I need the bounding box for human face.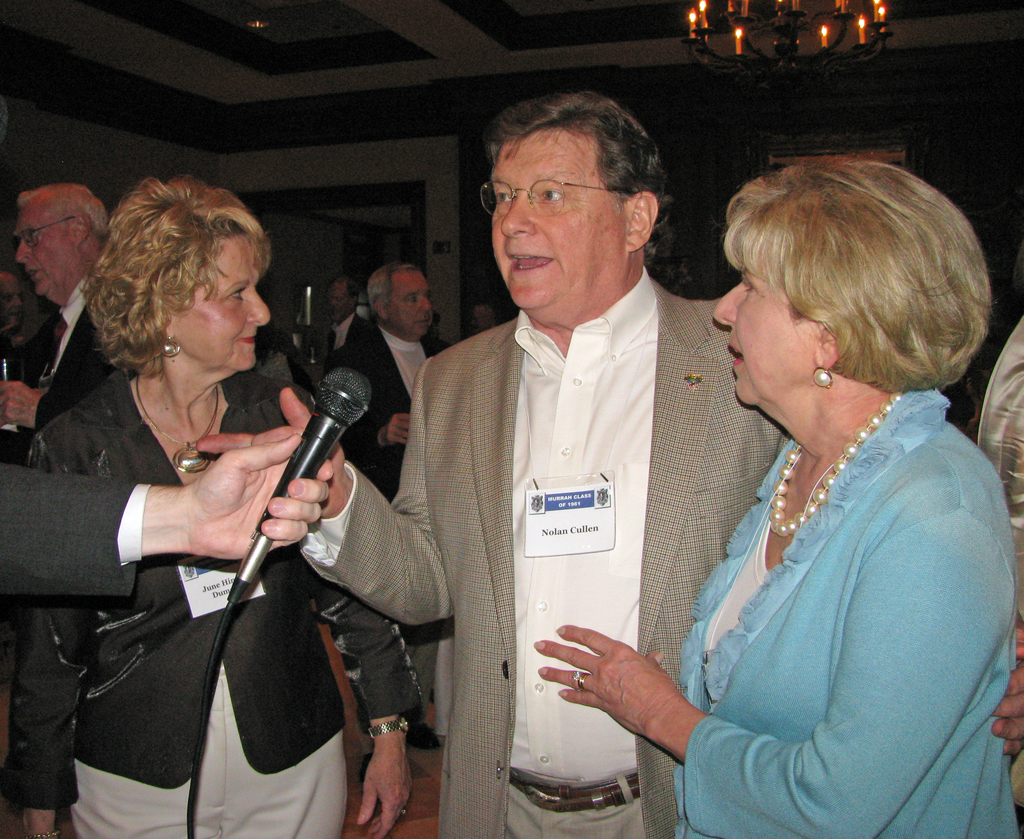
Here it is: Rect(716, 256, 824, 403).
